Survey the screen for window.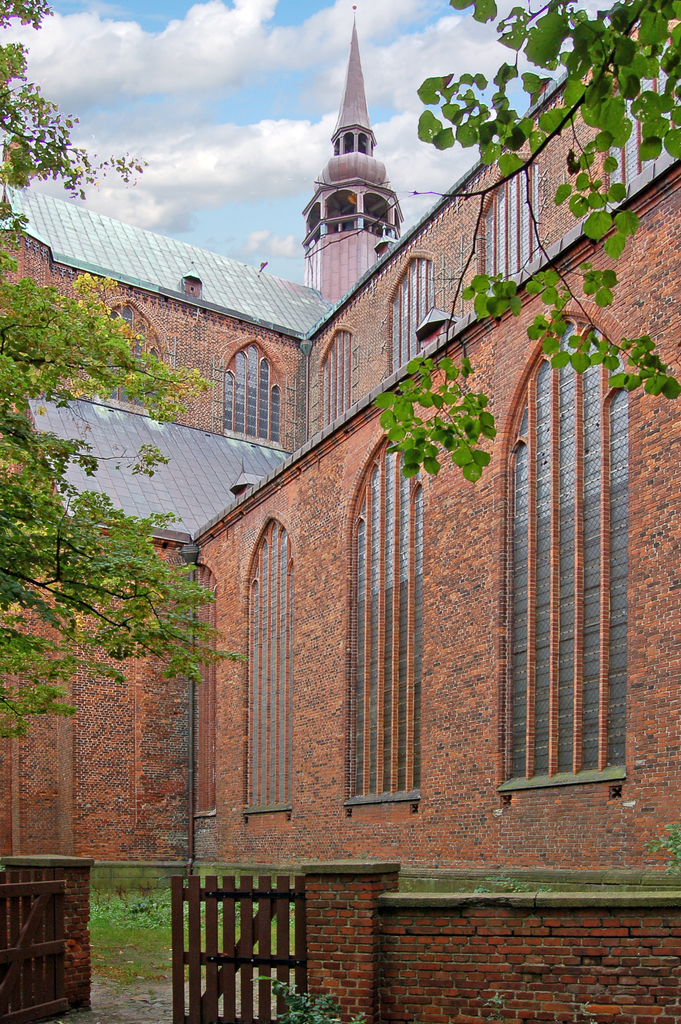
Survey found: (left=602, top=44, right=680, bottom=198).
